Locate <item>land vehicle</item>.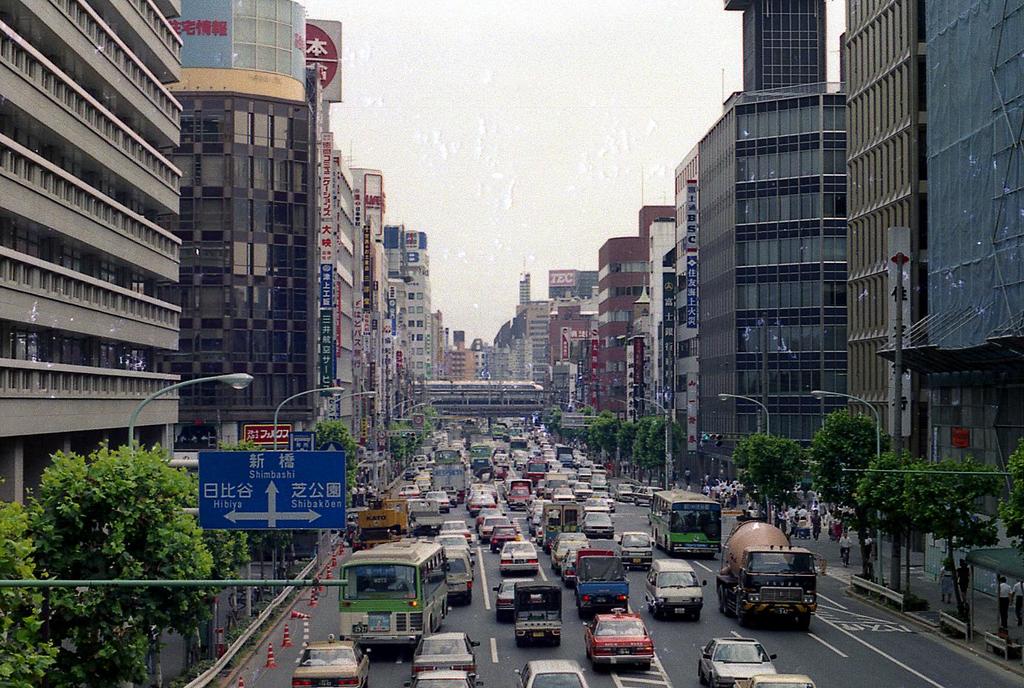
Bounding box: [575,545,616,570].
